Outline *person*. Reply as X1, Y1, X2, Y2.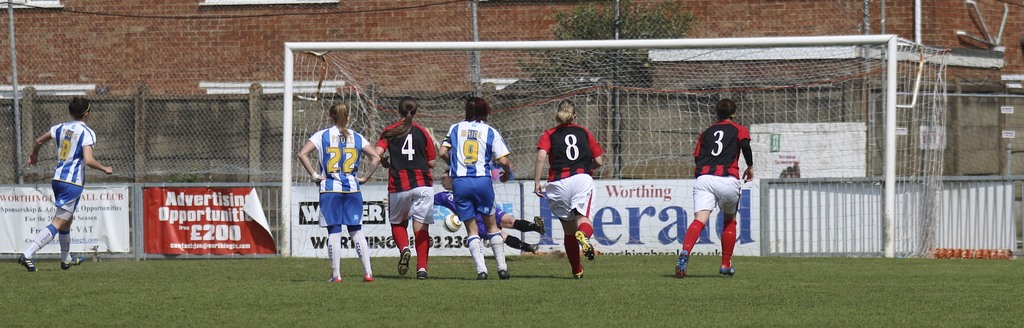
429, 98, 508, 276.
